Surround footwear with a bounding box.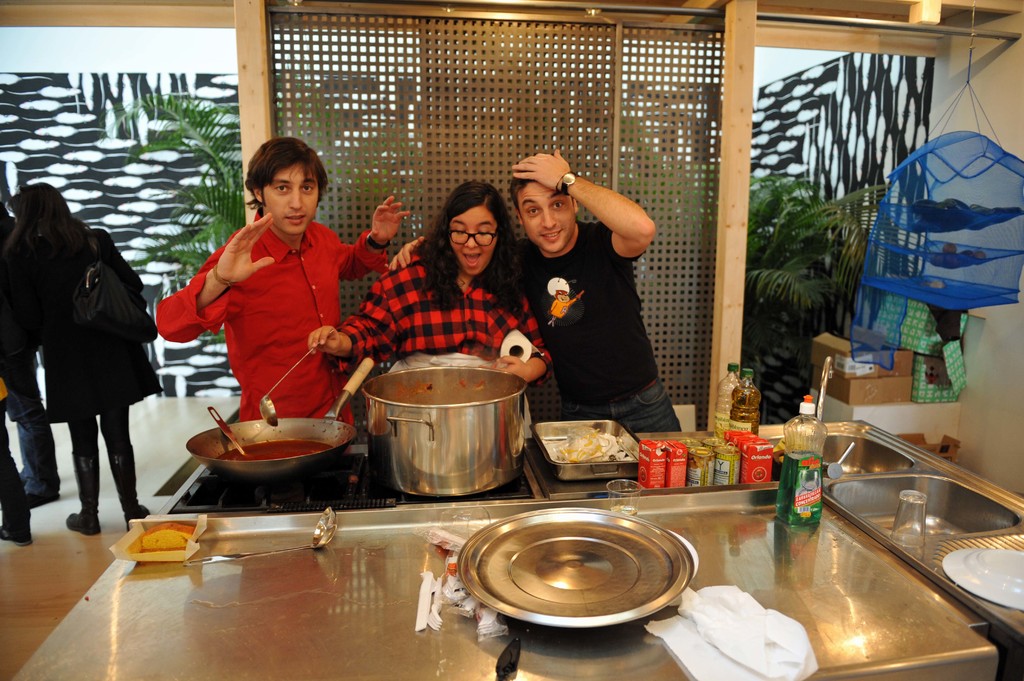
[66, 454, 100, 533].
